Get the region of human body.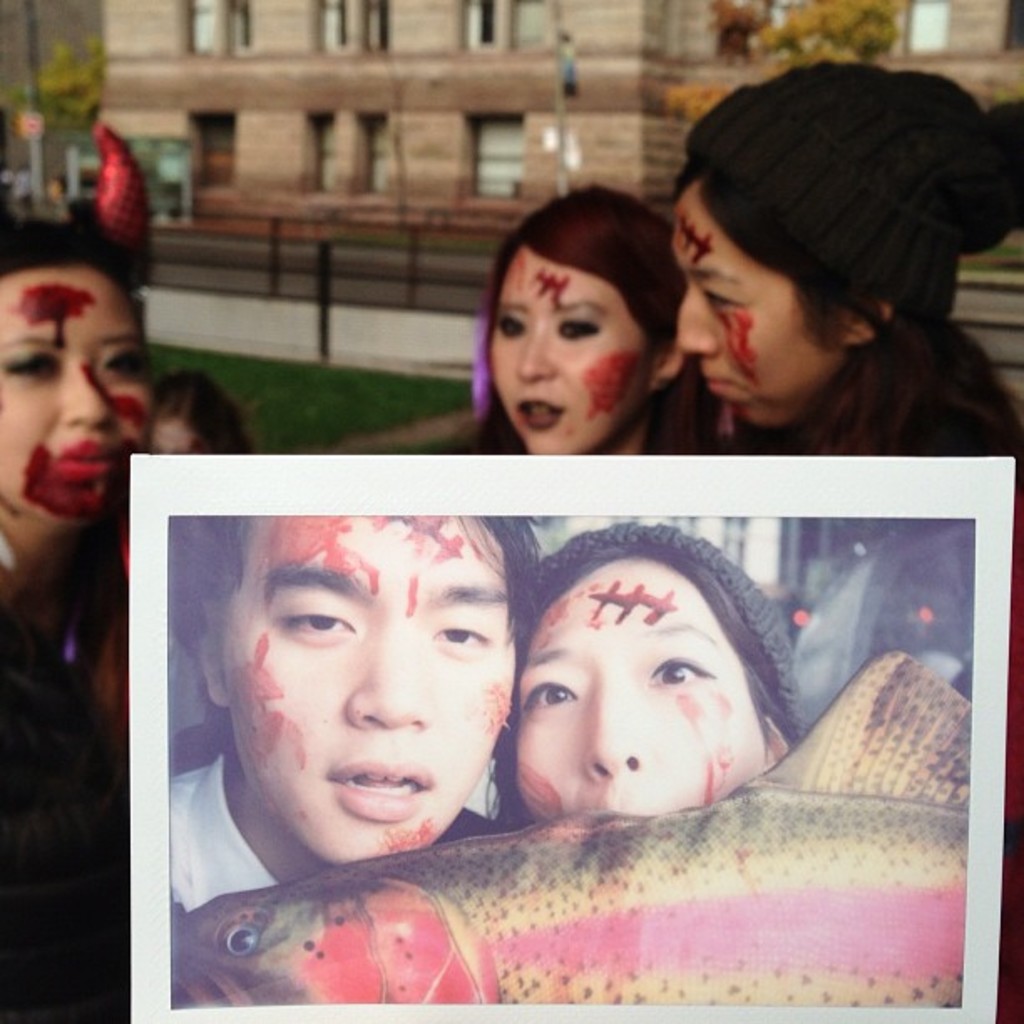
[x1=656, y1=57, x2=1022, y2=462].
